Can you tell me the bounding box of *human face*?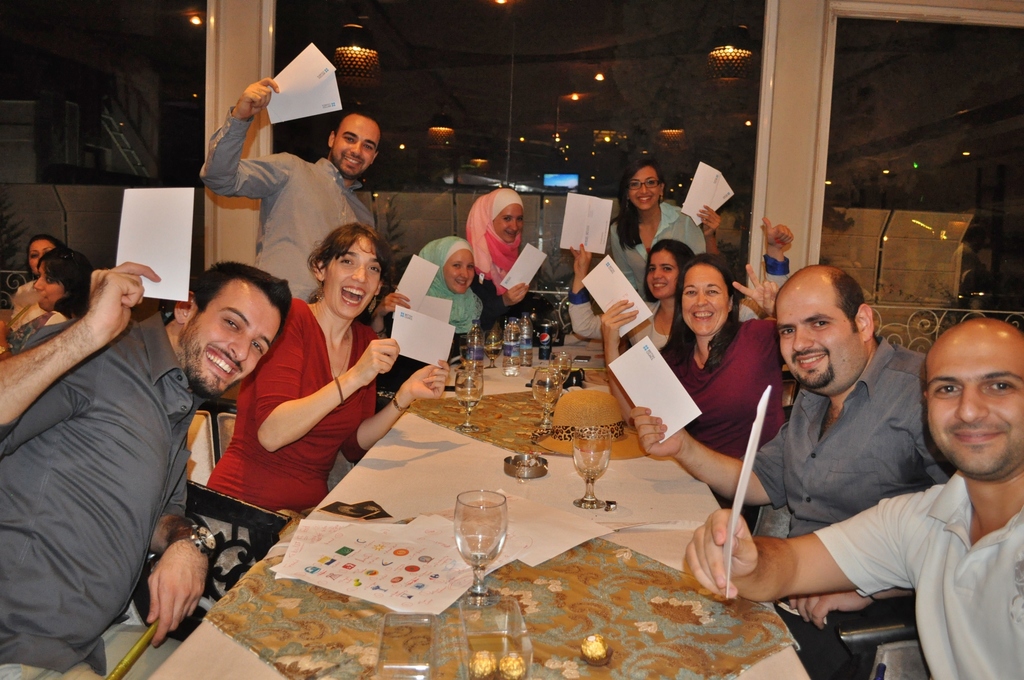
left=34, top=263, right=61, bottom=307.
